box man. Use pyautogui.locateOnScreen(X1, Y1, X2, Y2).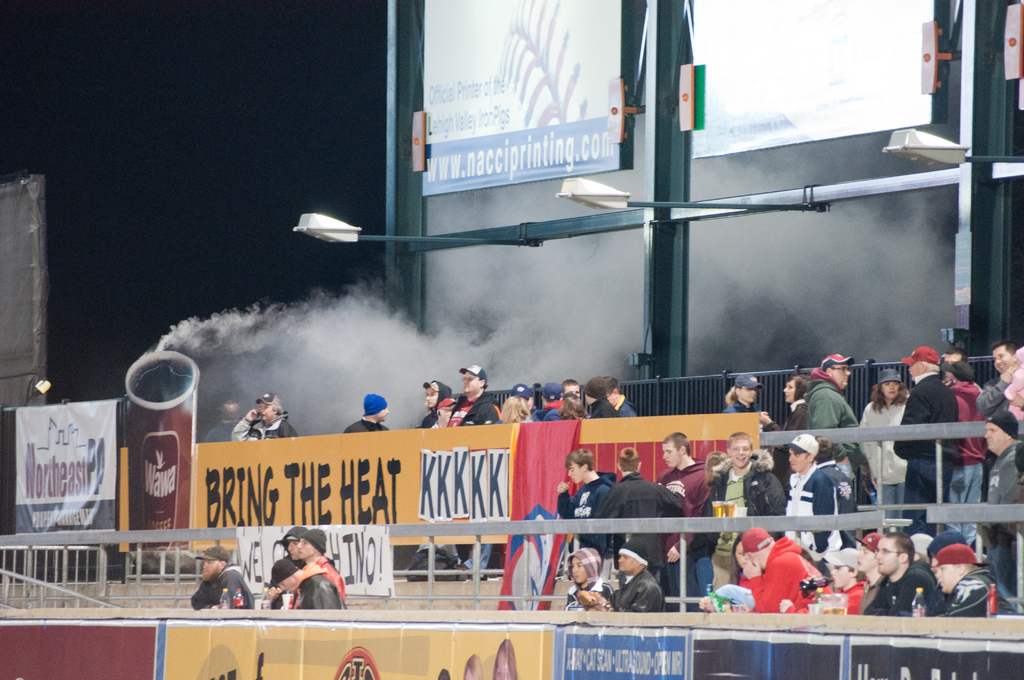
pyautogui.locateOnScreen(780, 435, 837, 576).
